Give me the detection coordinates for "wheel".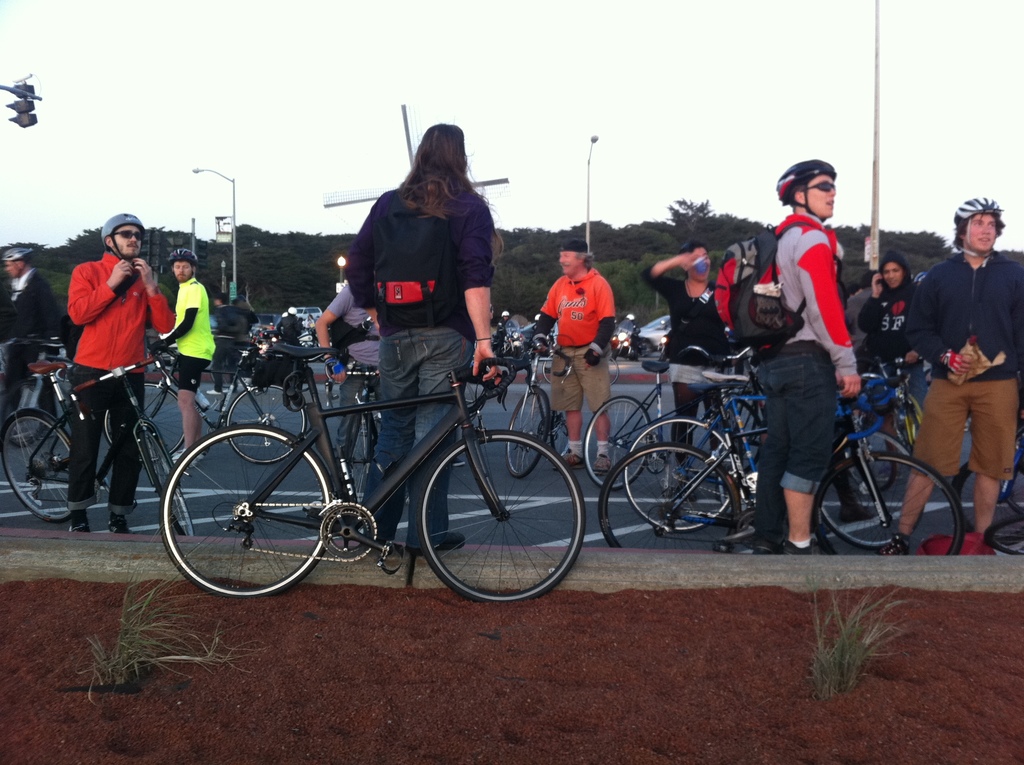
BBox(584, 394, 652, 492).
